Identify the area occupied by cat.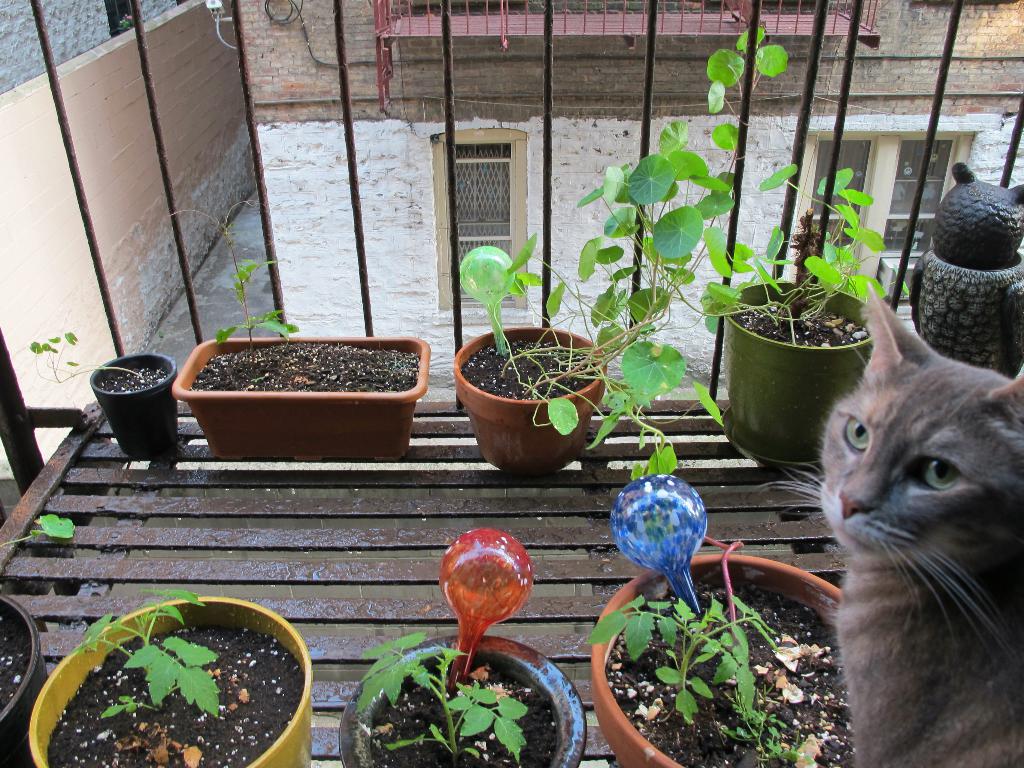
Area: <box>752,275,1023,767</box>.
